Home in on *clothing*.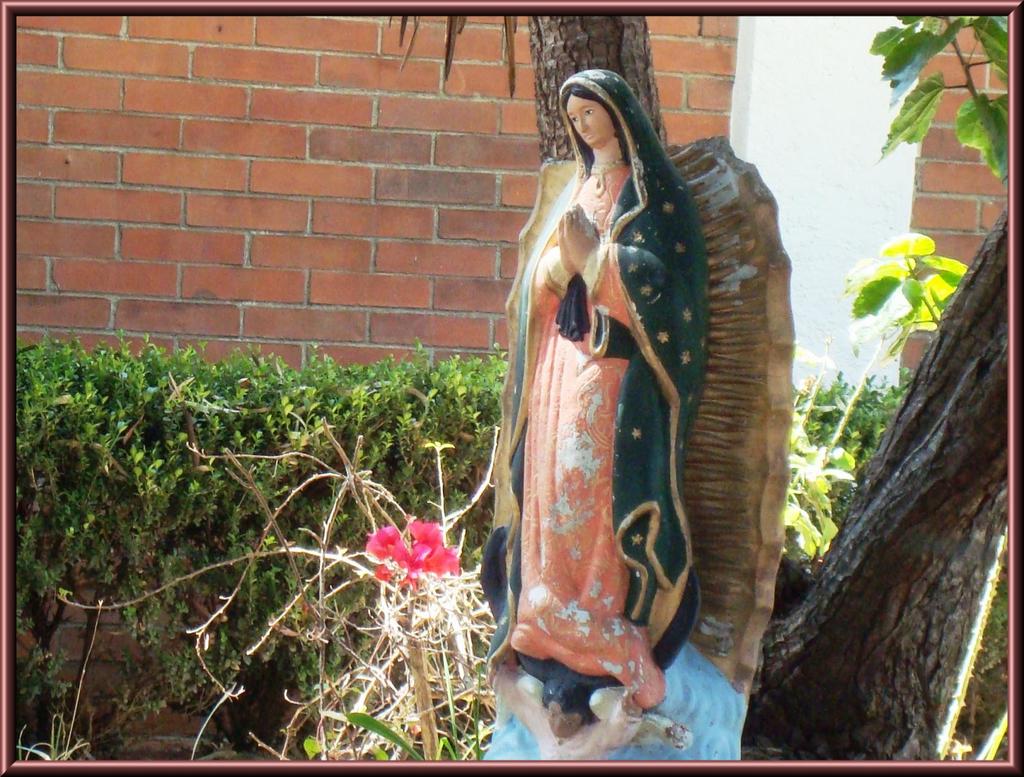
Homed in at bbox=(502, 99, 714, 660).
